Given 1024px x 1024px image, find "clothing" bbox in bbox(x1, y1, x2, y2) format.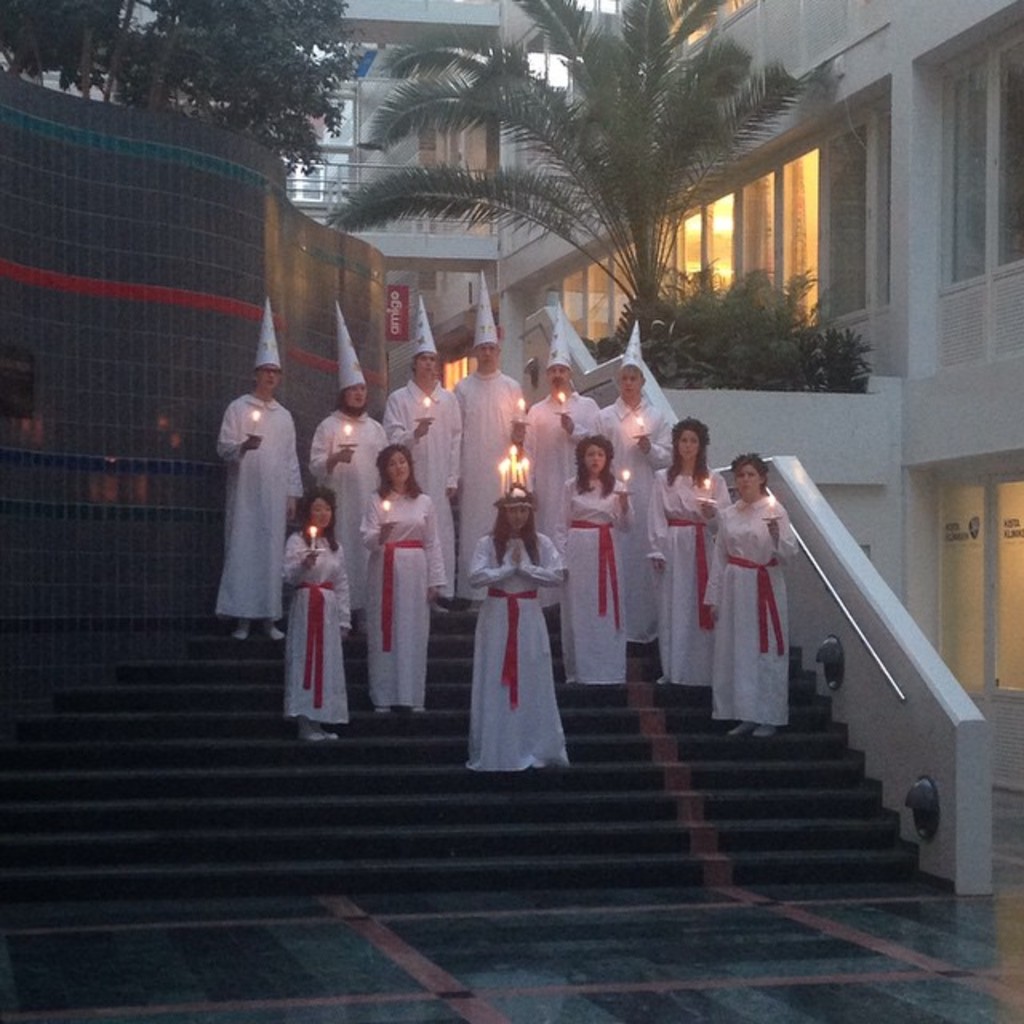
bbox(557, 477, 638, 688).
